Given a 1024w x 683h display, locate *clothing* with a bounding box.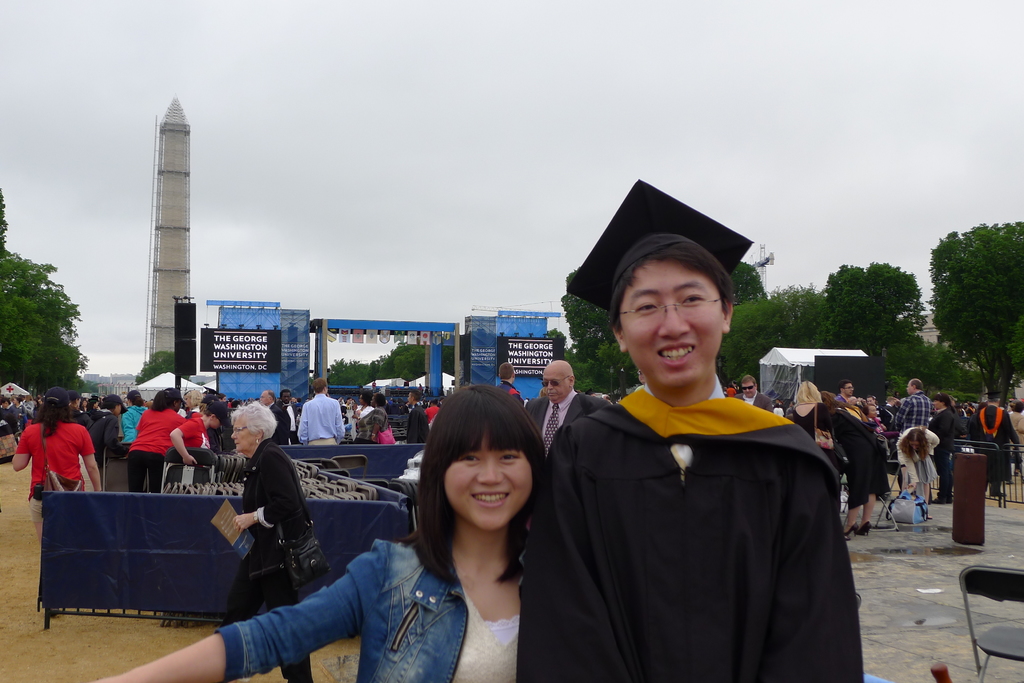
Located: detection(890, 423, 949, 497).
